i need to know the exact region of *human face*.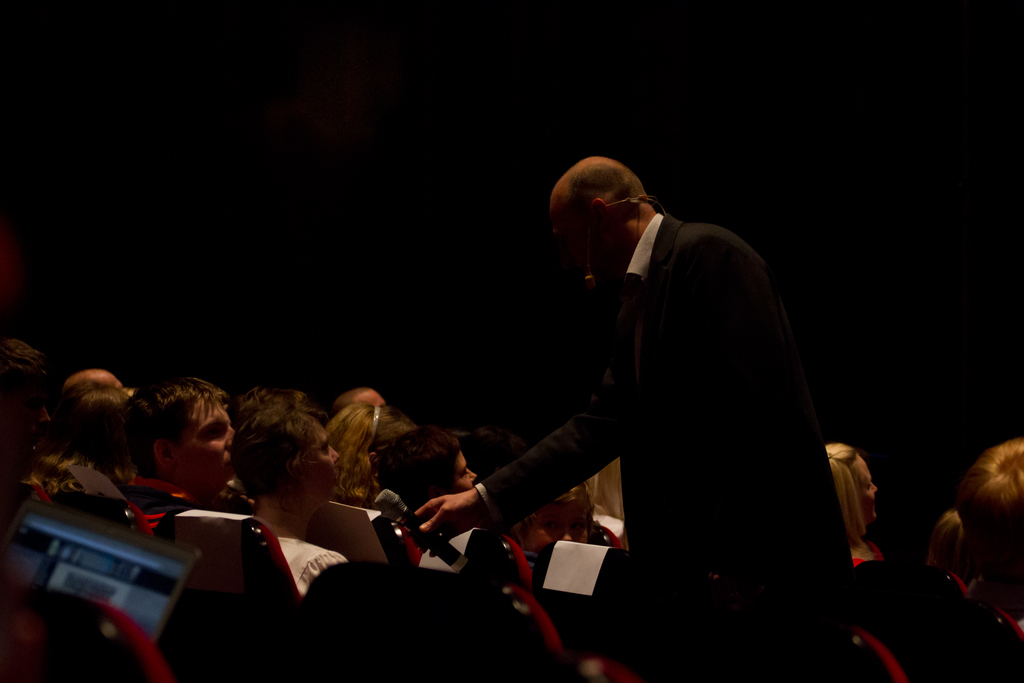
Region: bbox(173, 399, 235, 490).
